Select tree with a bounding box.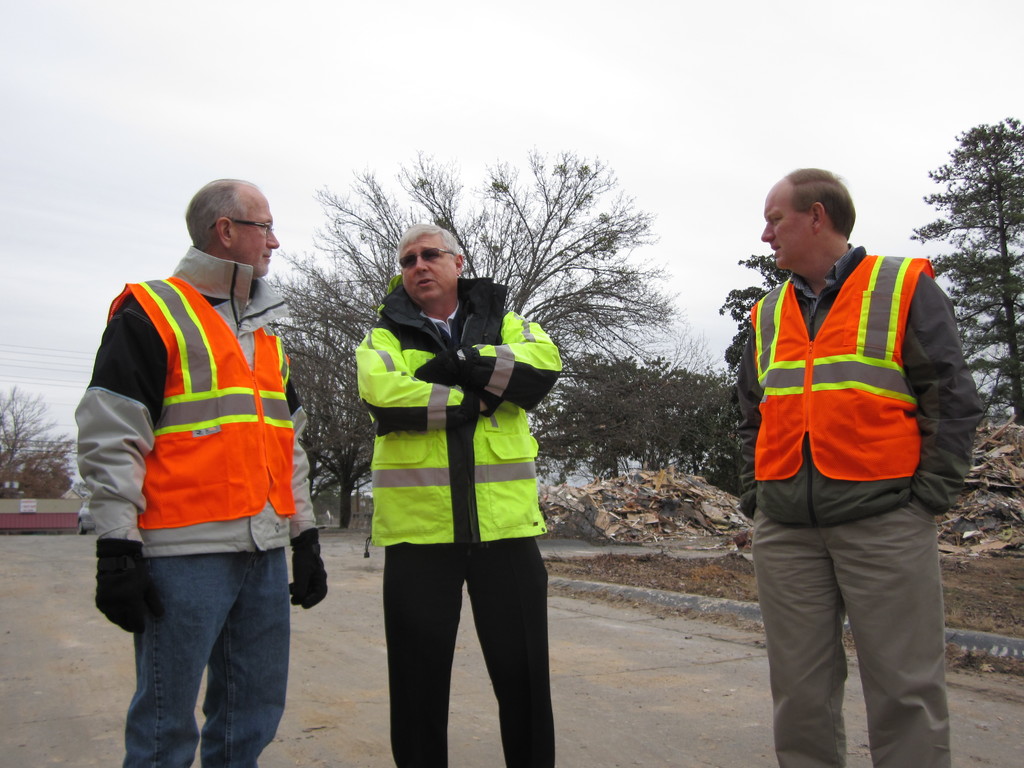
900,116,1023,428.
